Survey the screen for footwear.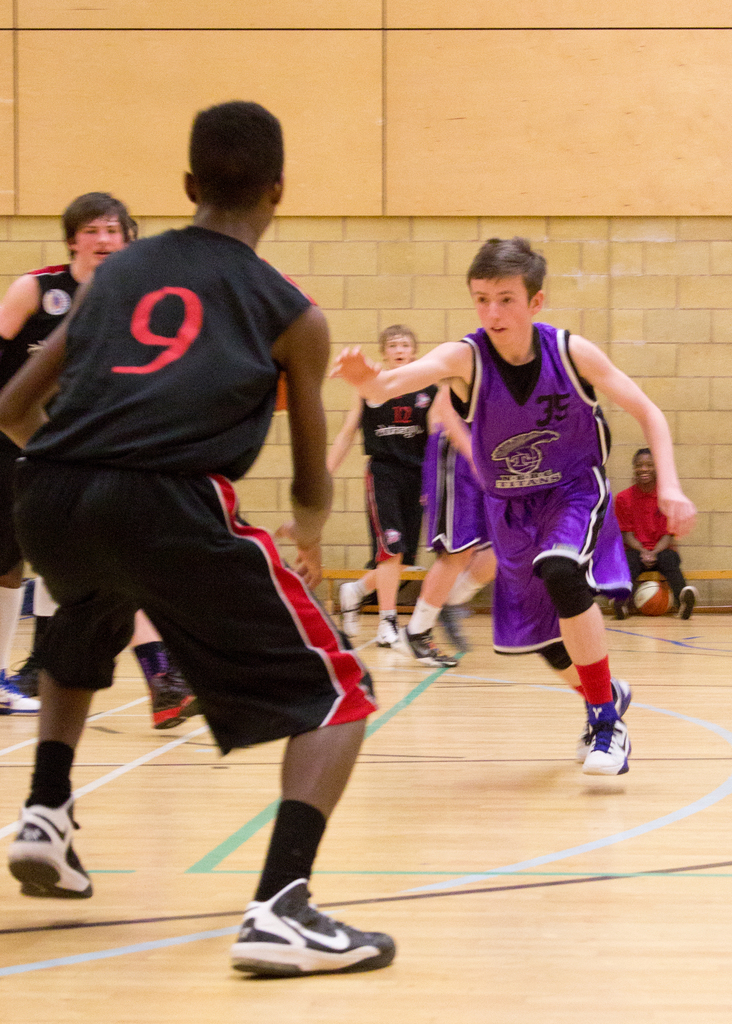
Survey found: rect(10, 654, 41, 697).
